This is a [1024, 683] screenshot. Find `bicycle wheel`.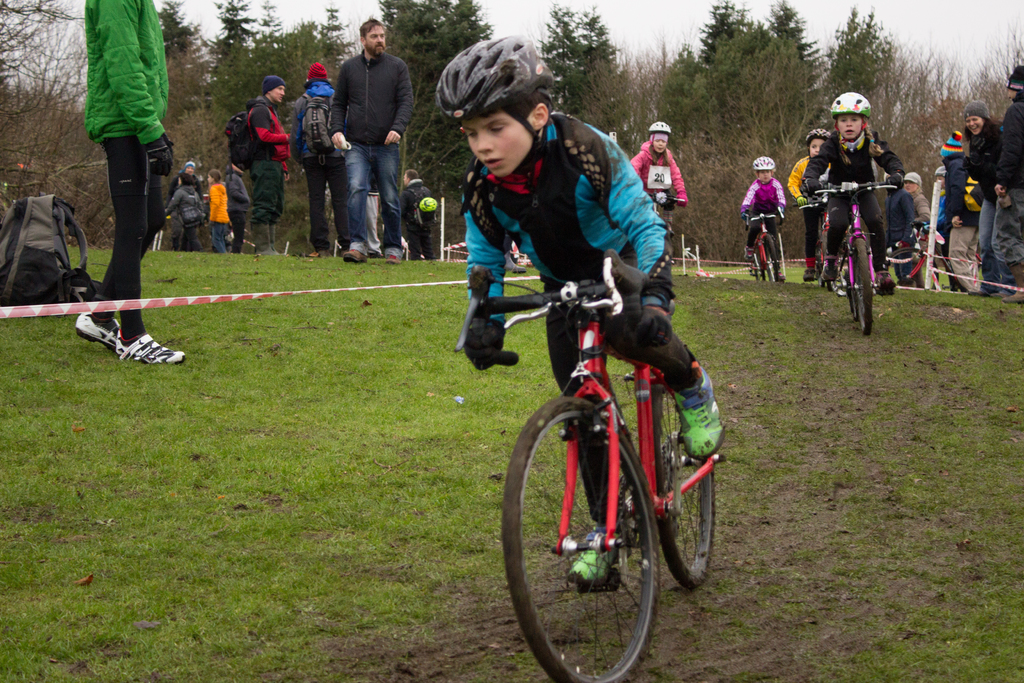
Bounding box: (758,233,783,283).
